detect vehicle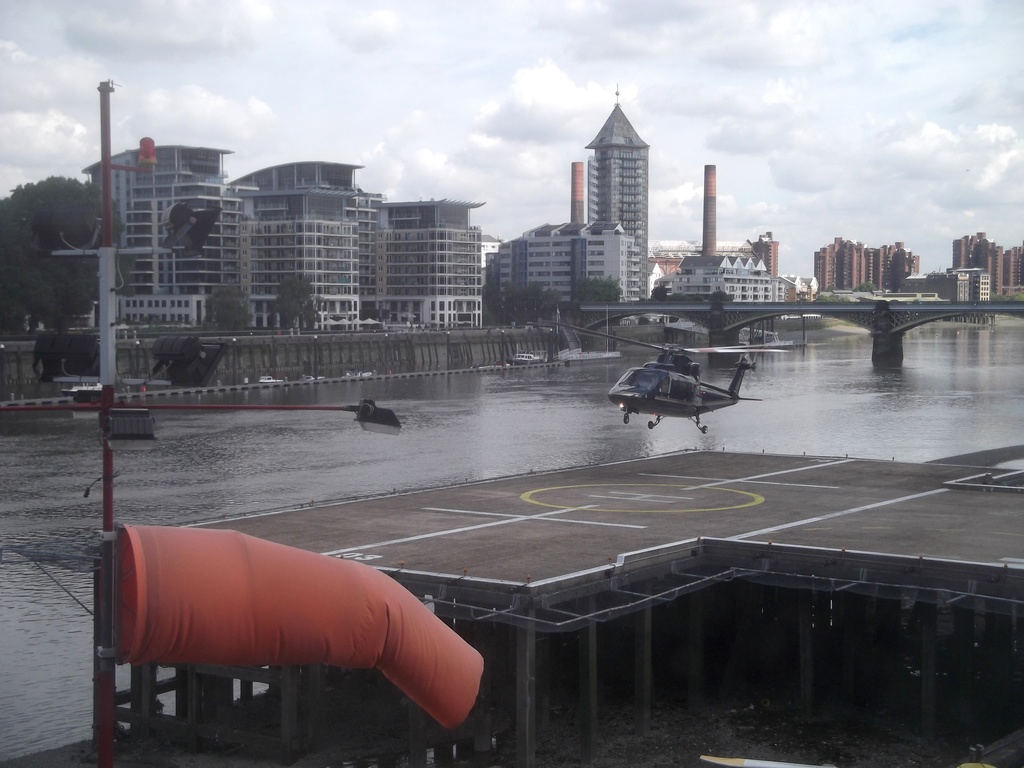
<bbox>259, 375, 282, 385</bbox>
